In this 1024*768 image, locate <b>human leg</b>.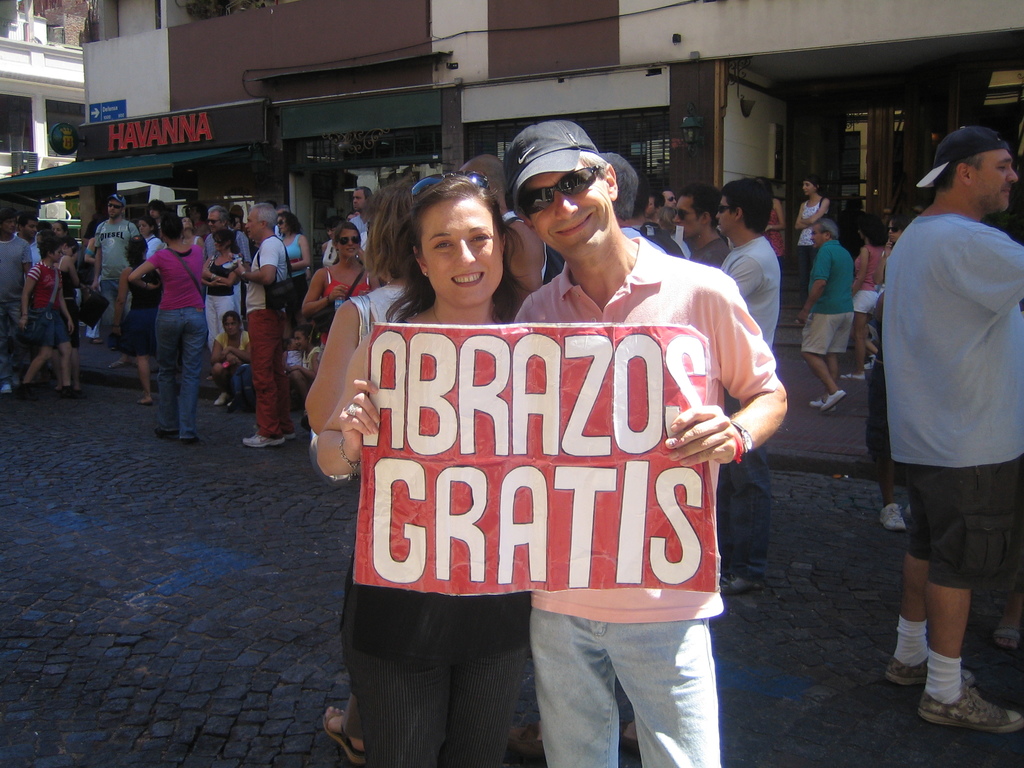
Bounding box: [x1=277, y1=335, x2=301, y2=445].
